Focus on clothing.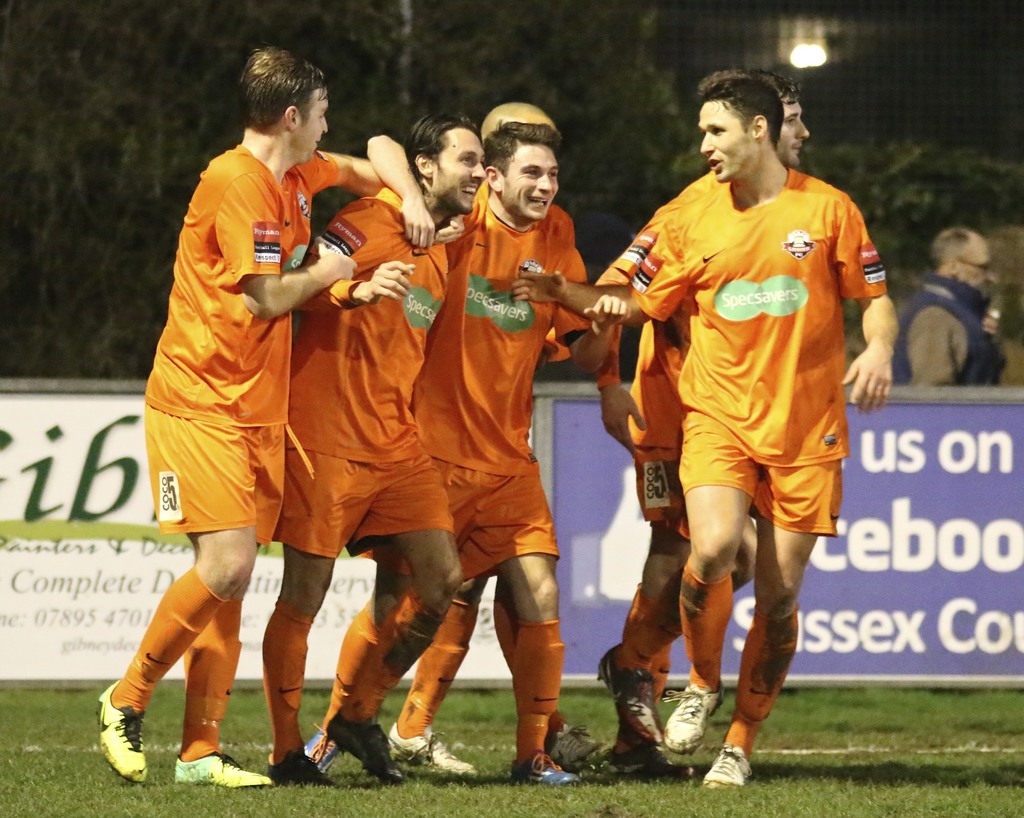
Focused at locate(583, 168, 707, 757).
